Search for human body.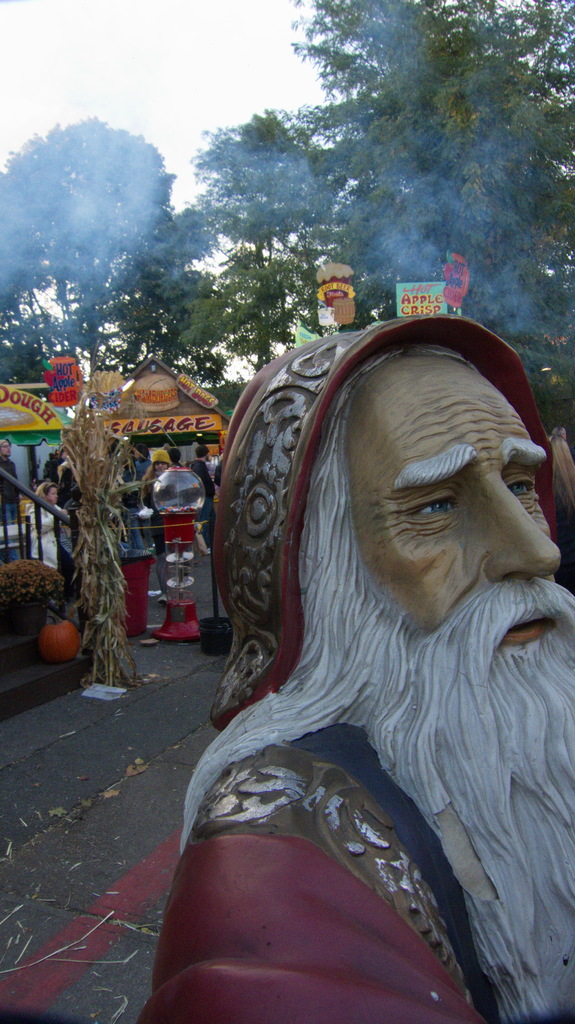
Found at (left=20, top=468, right=66, bottom=579).
